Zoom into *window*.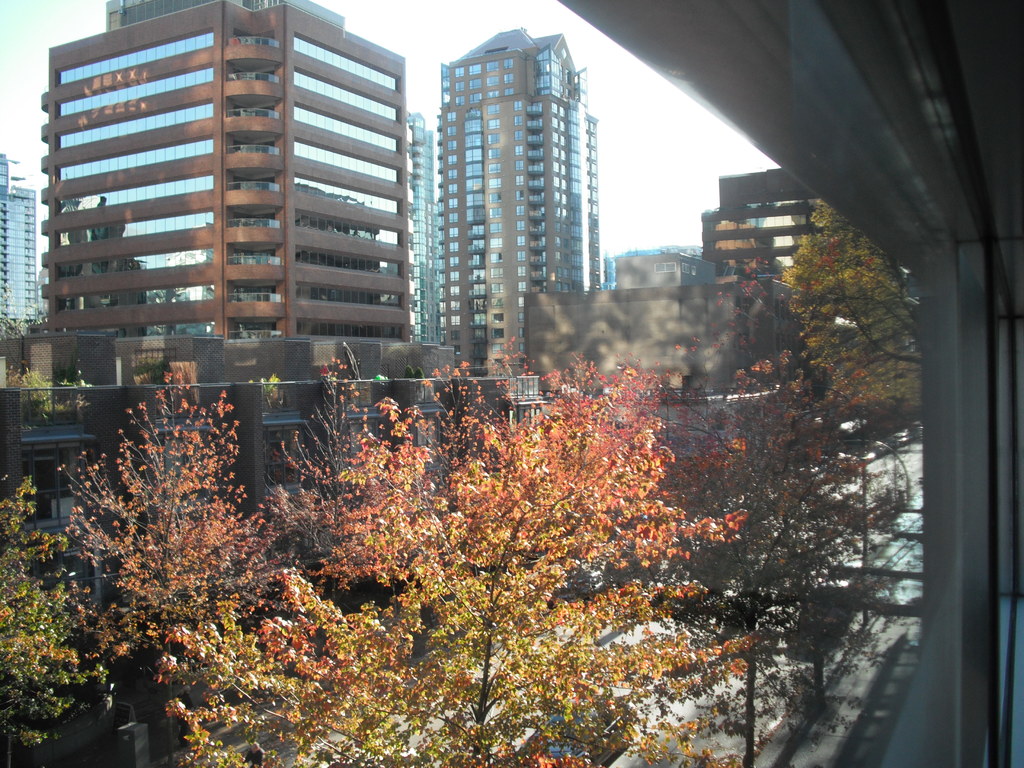
Zoom target: 296 209 411 253.
